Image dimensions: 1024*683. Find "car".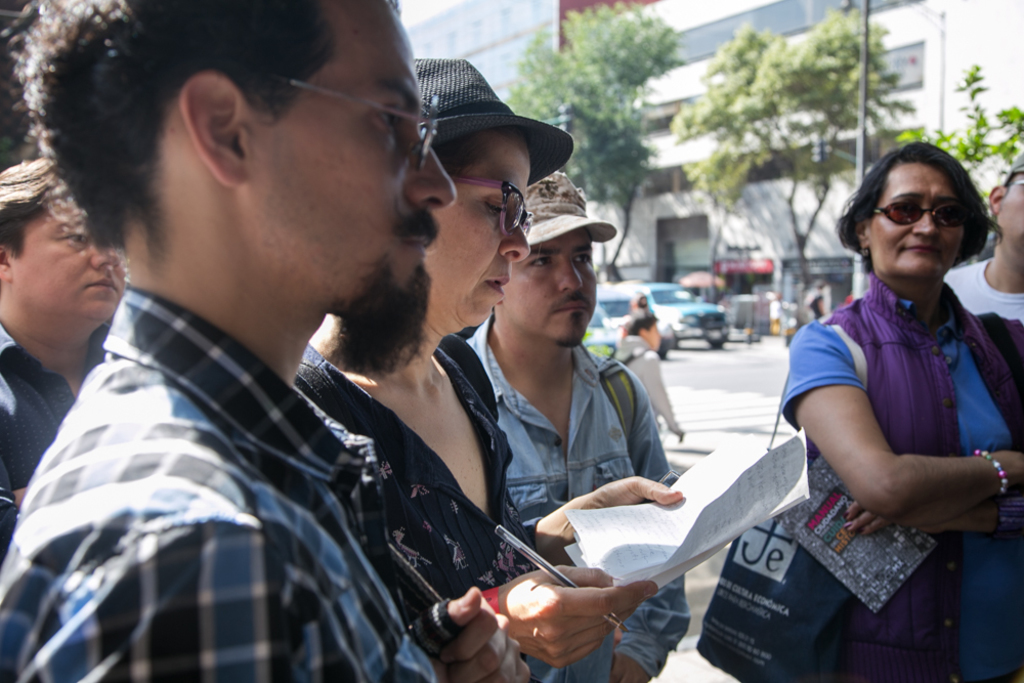
<region>588, 288, 668, 351</region>.
